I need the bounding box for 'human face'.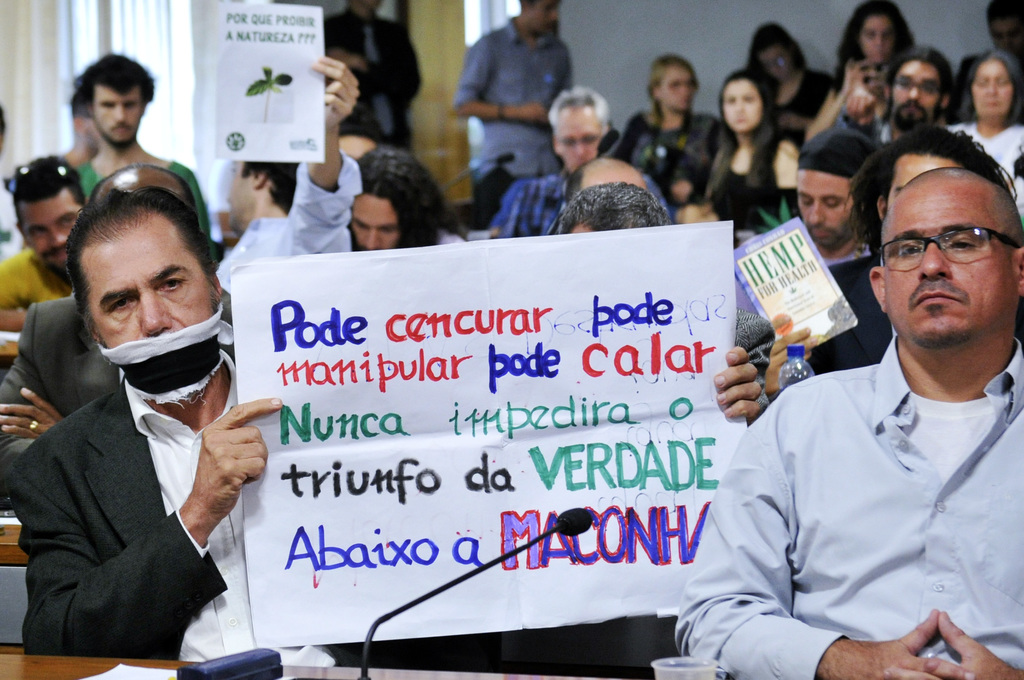
Here it is: 721,80,765,133.
